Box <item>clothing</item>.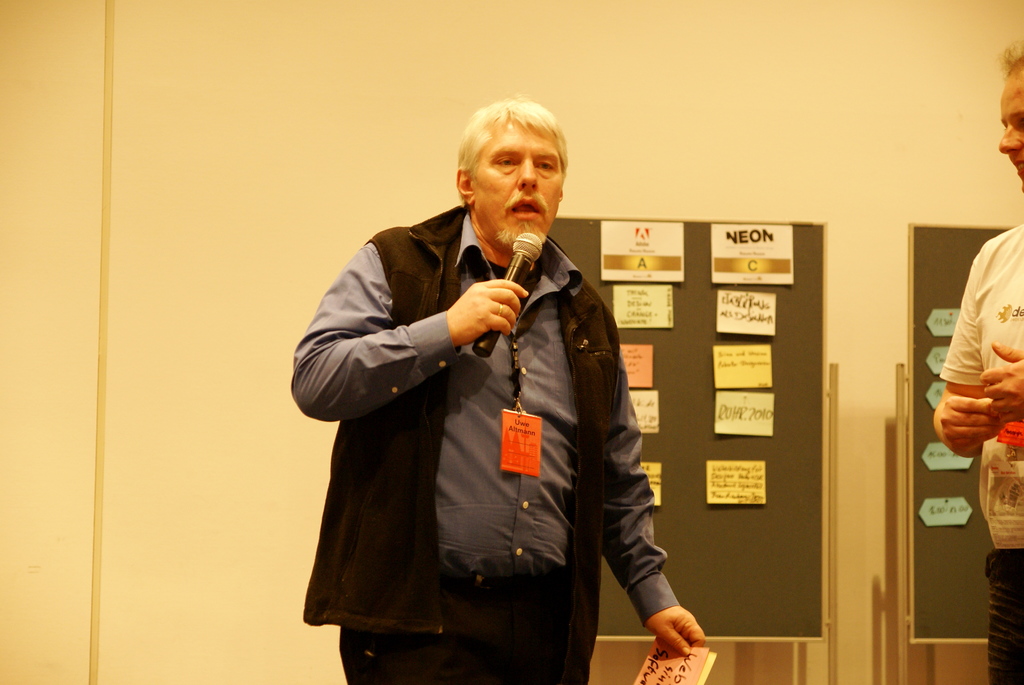
box=[281, 141, 703, 684].
